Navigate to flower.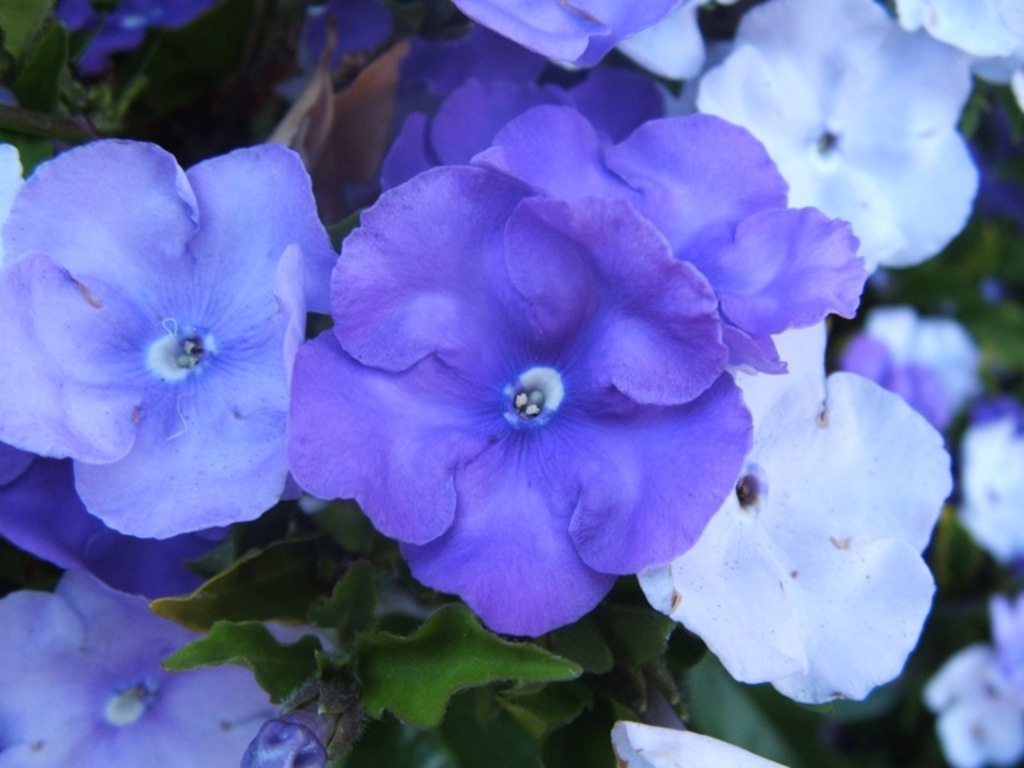
Navigation target: select_region(0, 137, 344, 536).
